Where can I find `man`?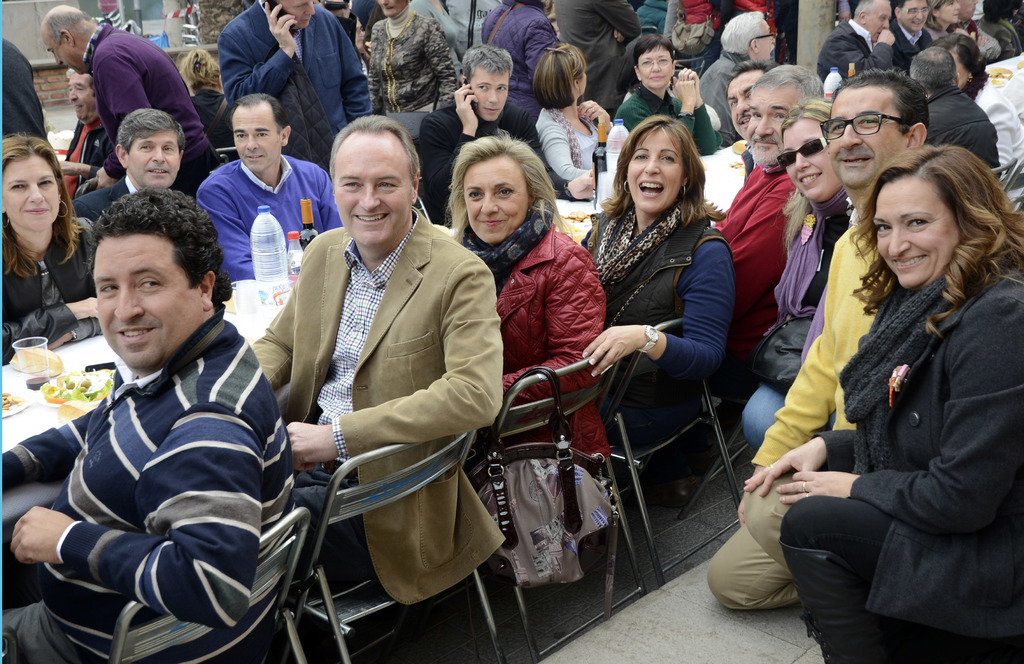
You can find it at 246/112/508/612.
